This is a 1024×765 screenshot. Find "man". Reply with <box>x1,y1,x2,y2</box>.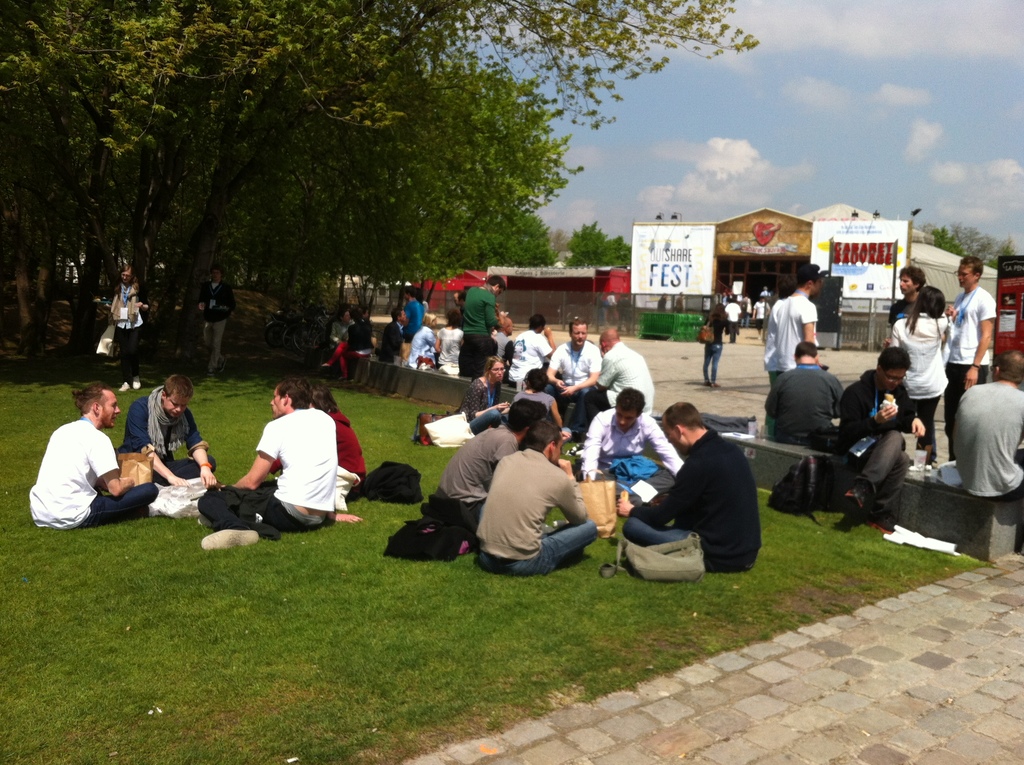
<box>506,320,556,380</box>.
